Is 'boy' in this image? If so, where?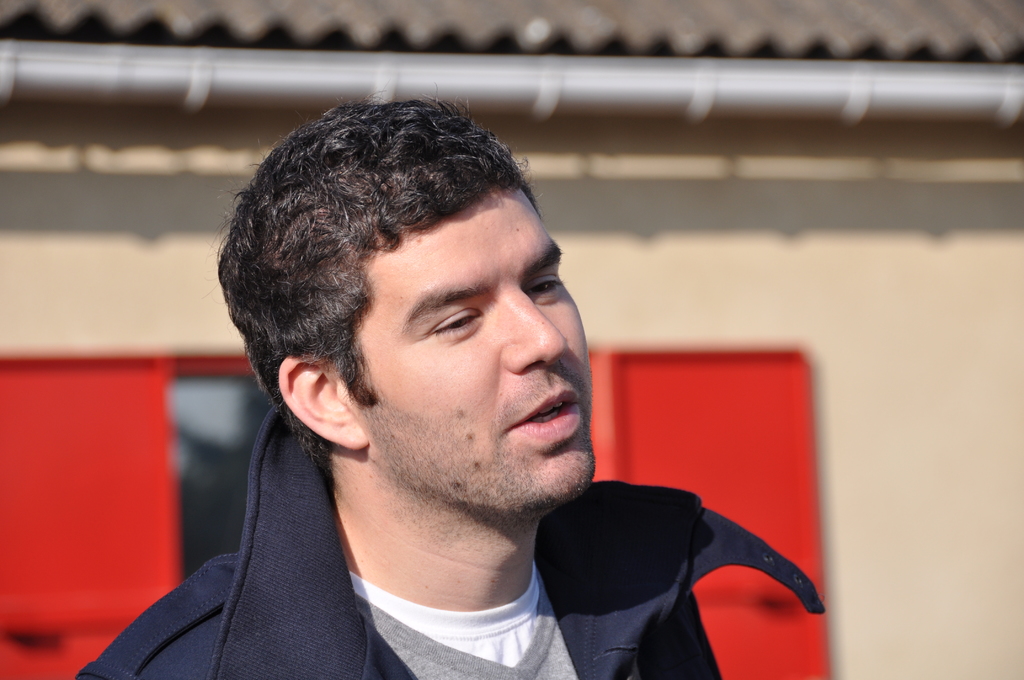
Yes, at detection(72, 104, 828, 679).
